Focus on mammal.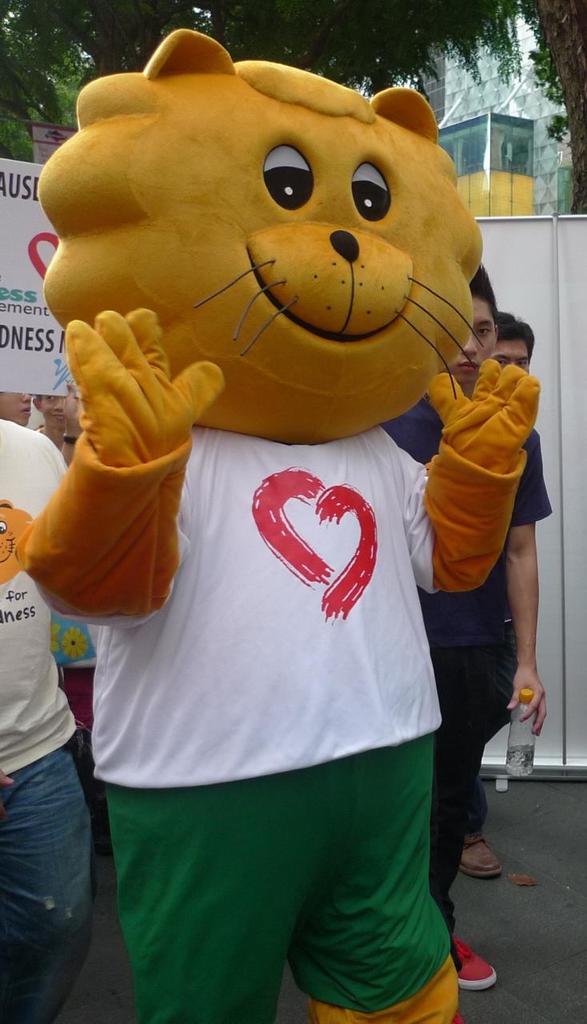
Focused at box(371, 266, 554, 994).
